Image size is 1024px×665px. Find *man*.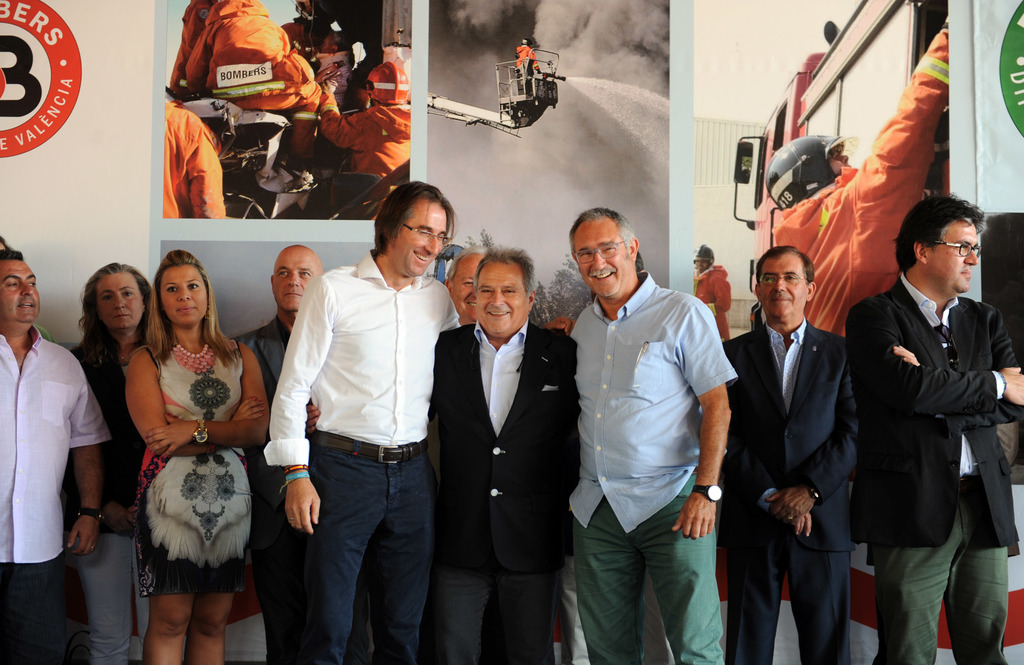
pyautogui.locateOnScreen(304, 241, 580, 664).
